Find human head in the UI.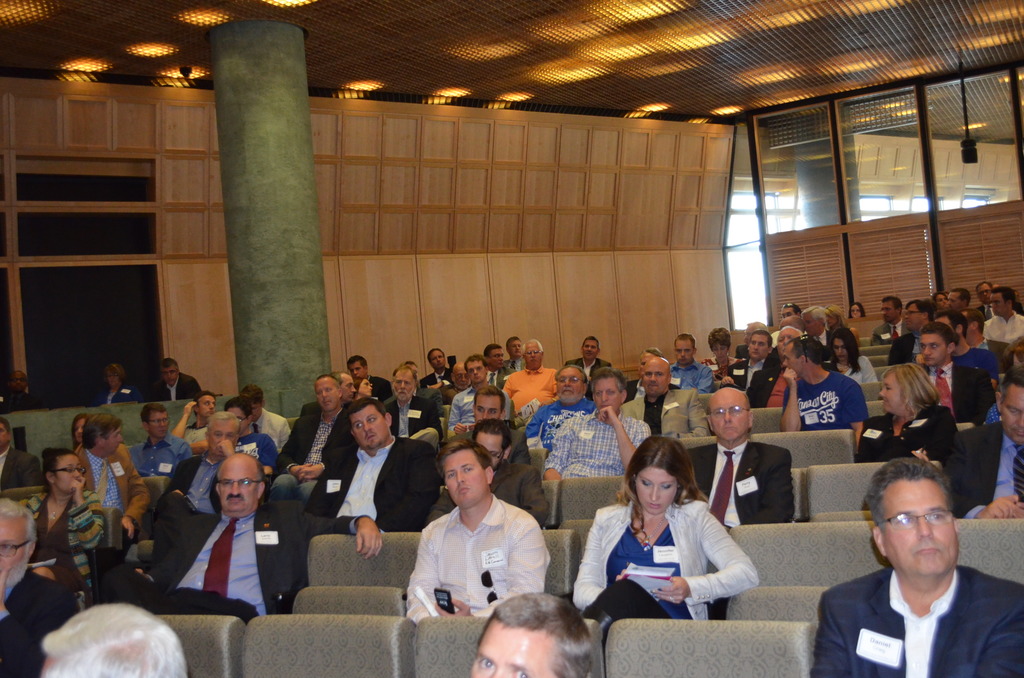
UI element at [917, 319, 957, 369].
